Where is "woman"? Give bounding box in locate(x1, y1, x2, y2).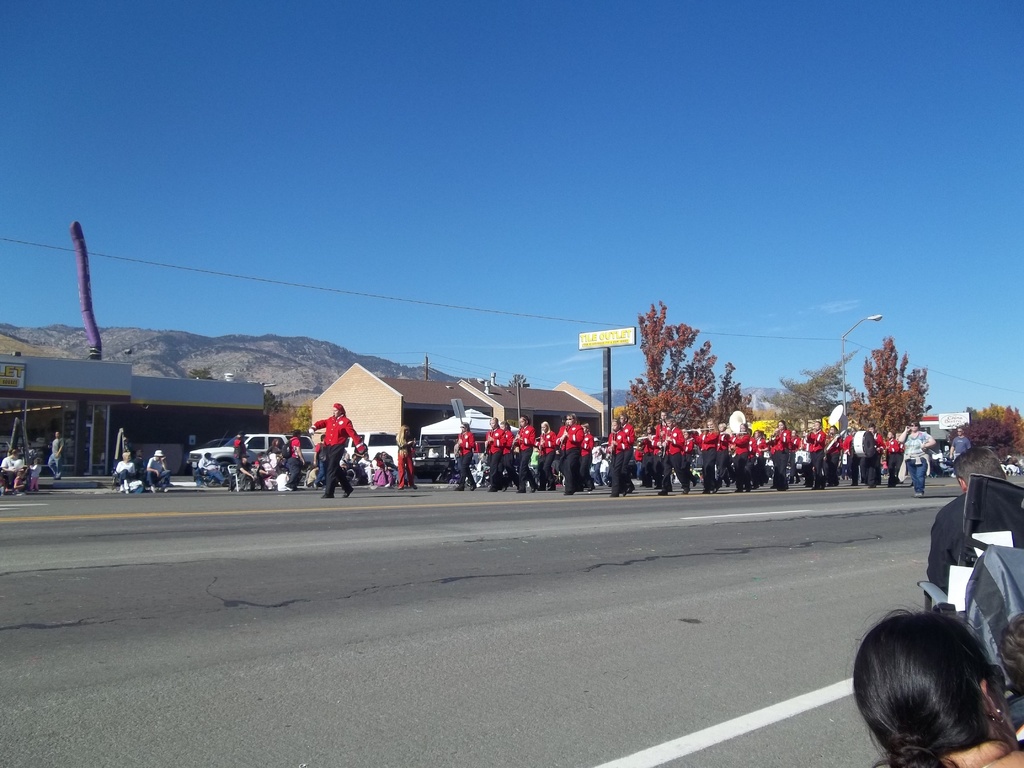
locate(827, 421, 846, 484).
